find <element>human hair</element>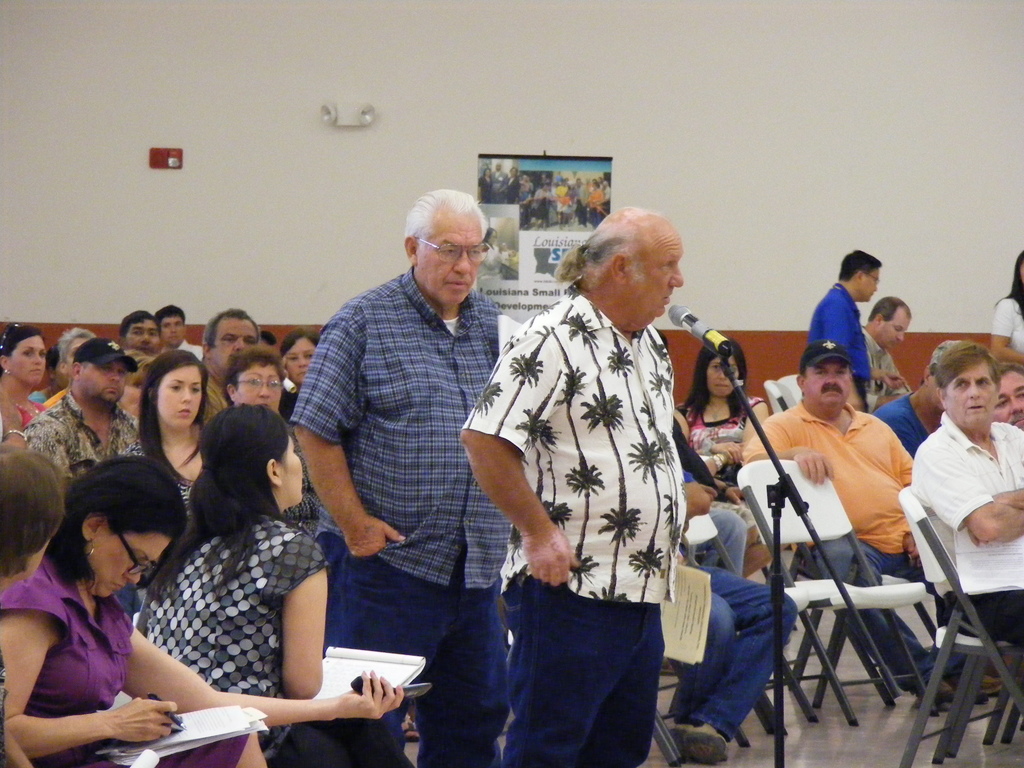
detection(403, 192, 489, 250)
